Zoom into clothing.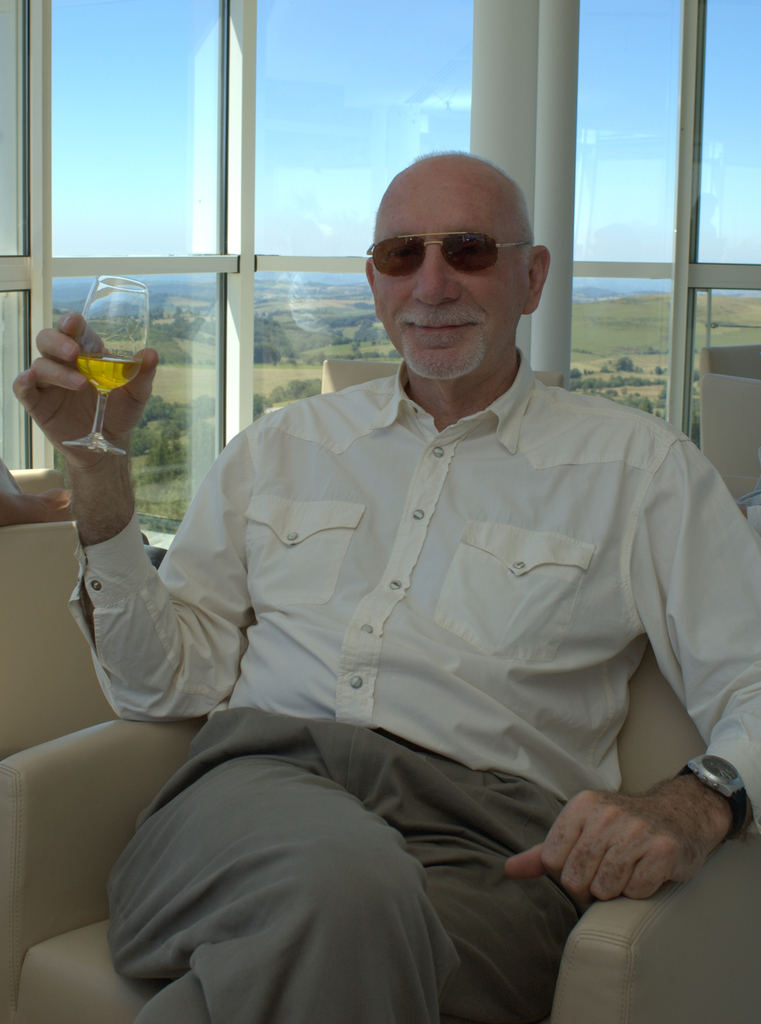
Zoom target: select_region(68, 353, 760, 1023).
